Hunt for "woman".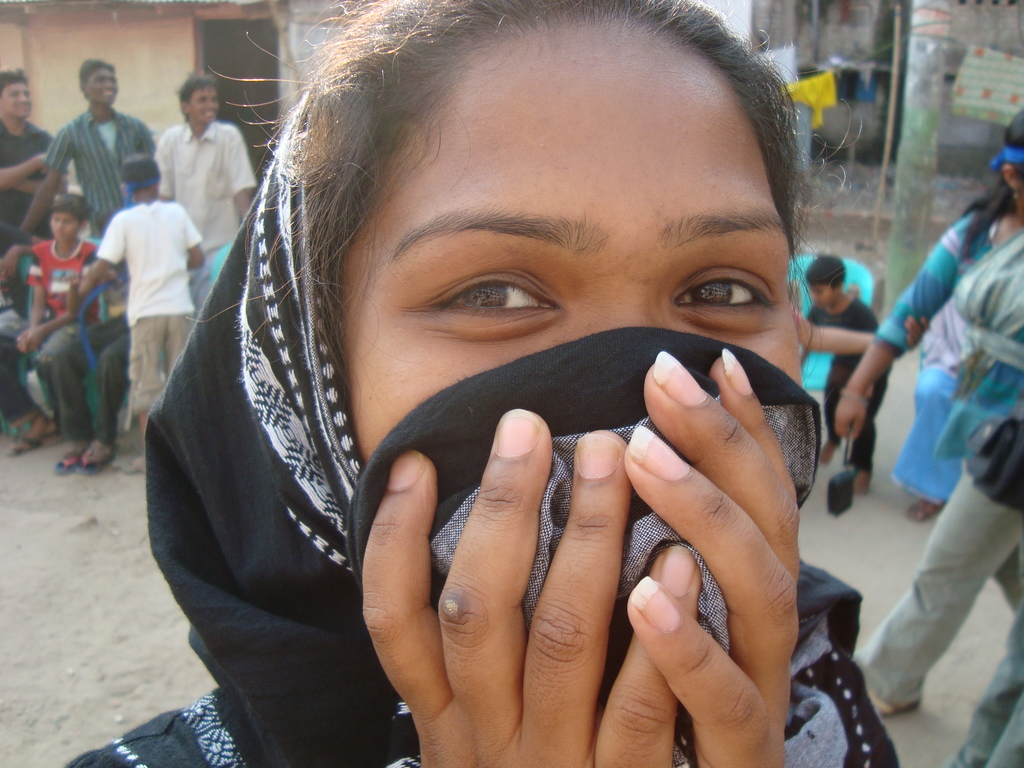
Hunted down at (836, 111, 1023, 715).
